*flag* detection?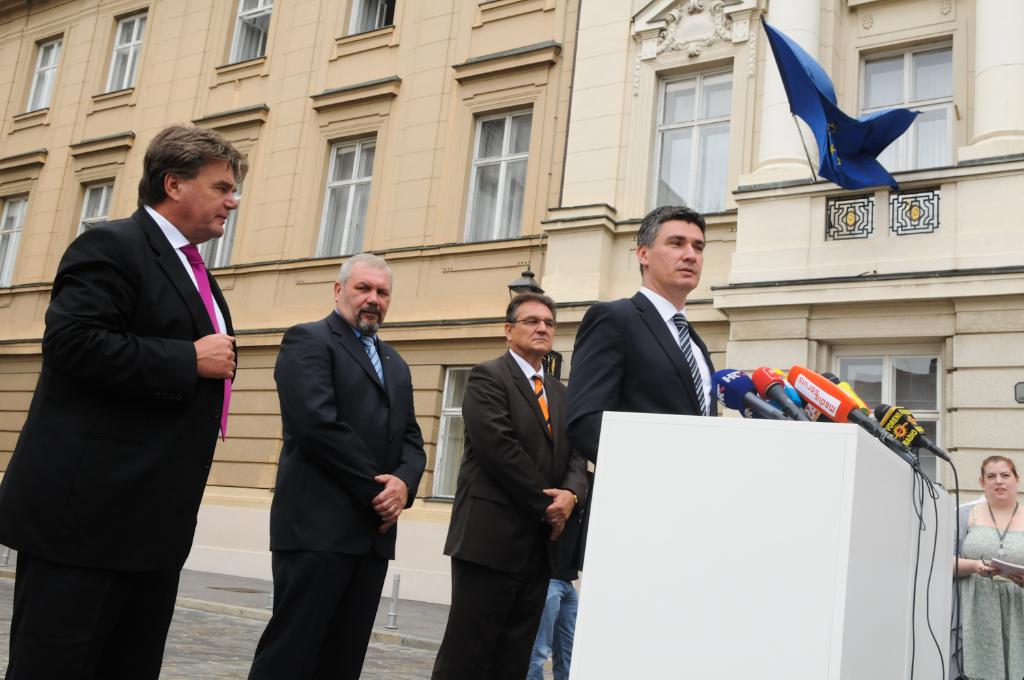
775 14 935 210
